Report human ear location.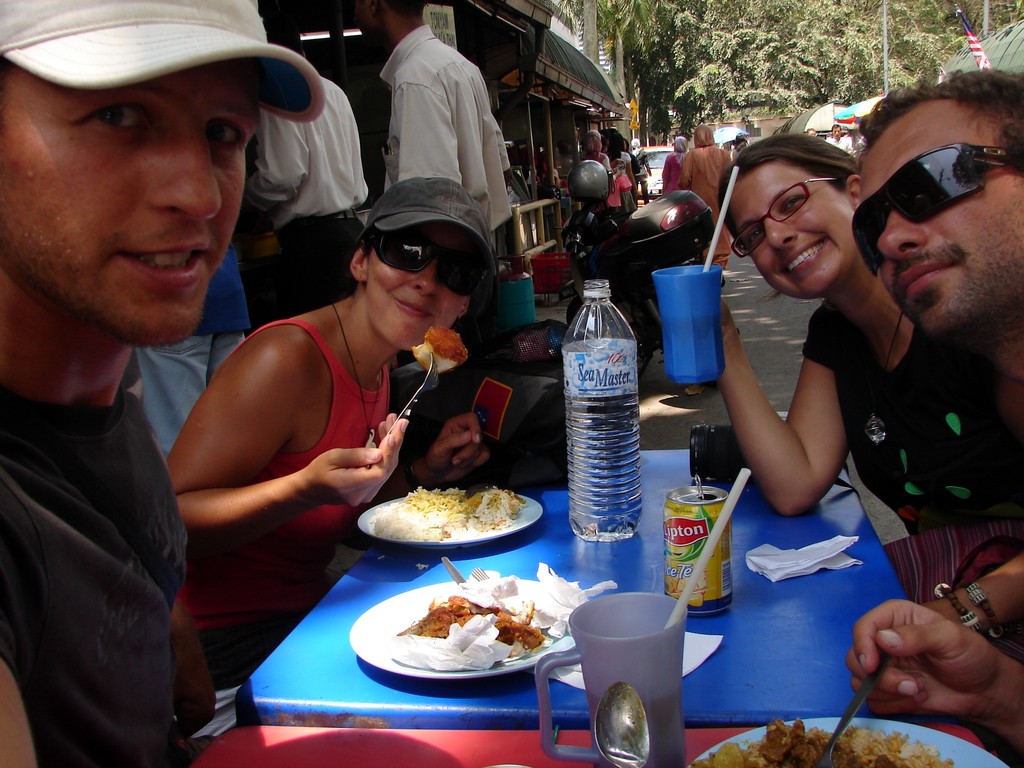
Report: 350,250,370,283.
